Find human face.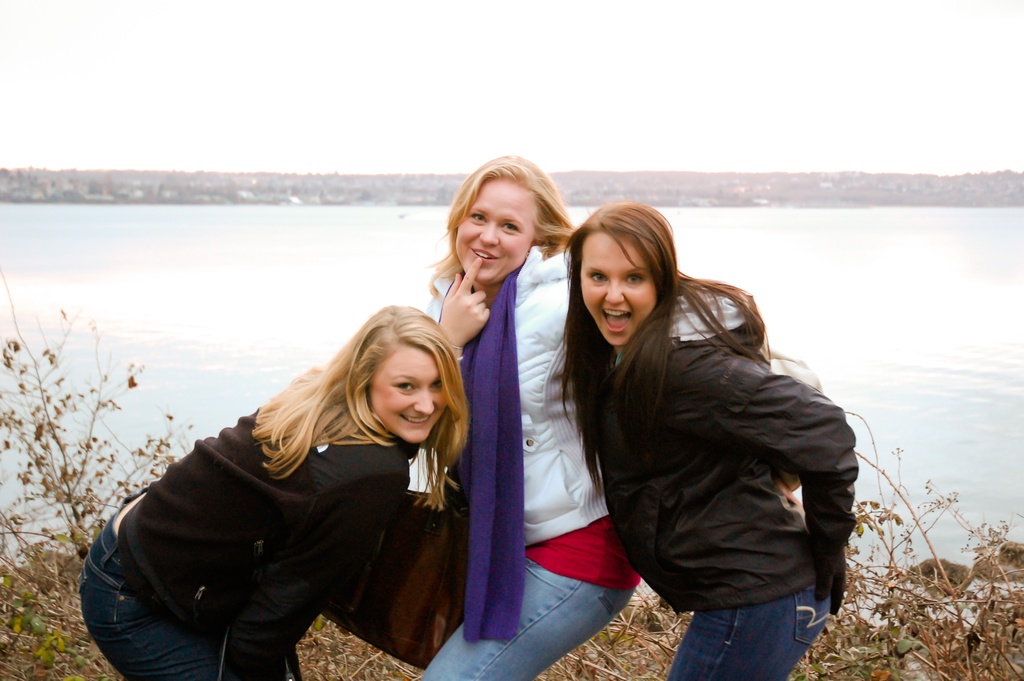
(x1=581, y1=225, x2=662, y2=345).
